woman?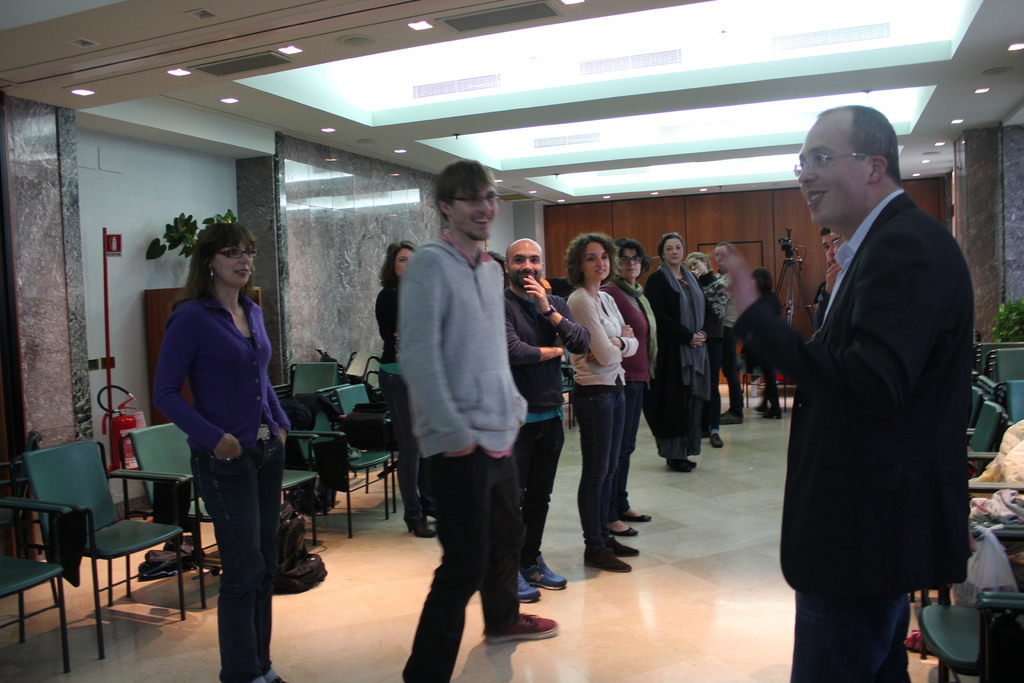
rect(642, 232, 714, 472)
